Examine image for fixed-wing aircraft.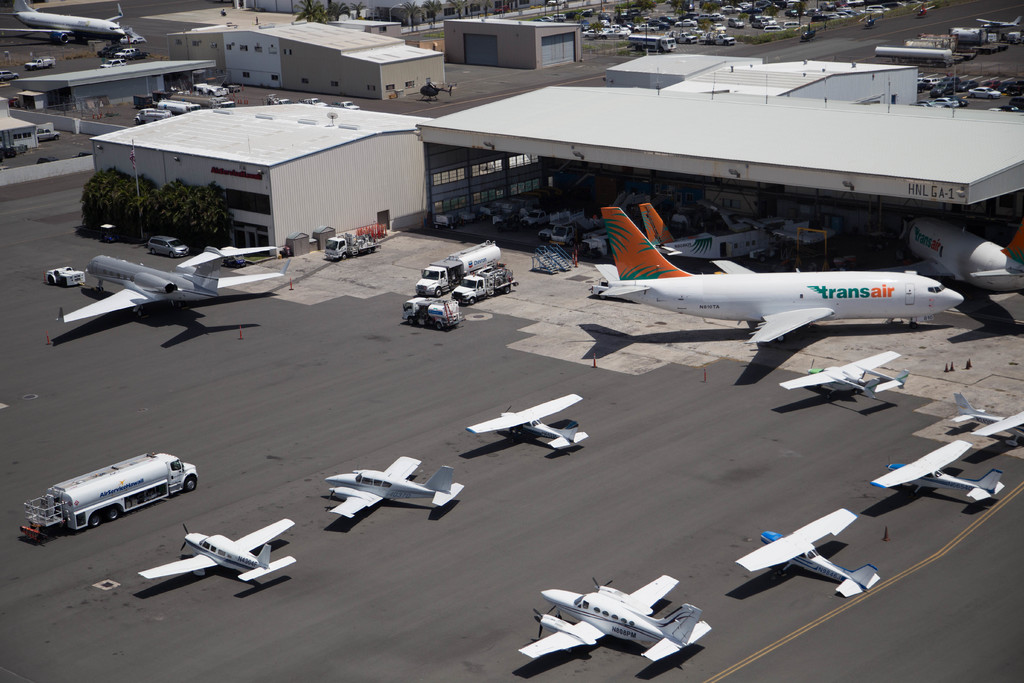
Examination result: 325:451:479:513.
